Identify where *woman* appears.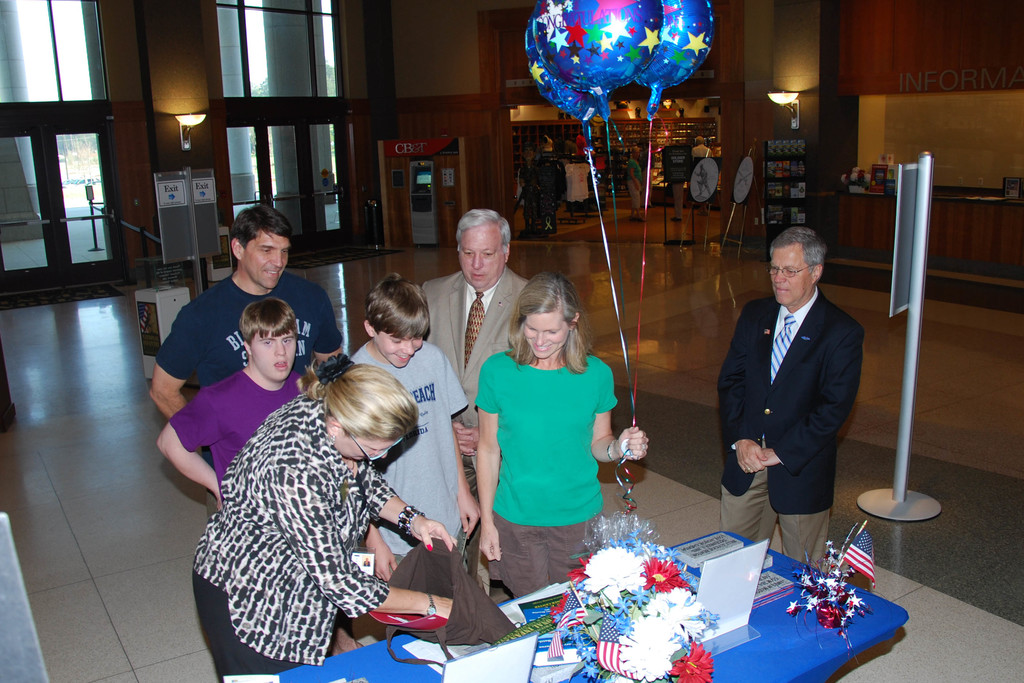
Appears at (463, 267, 653, 608).
